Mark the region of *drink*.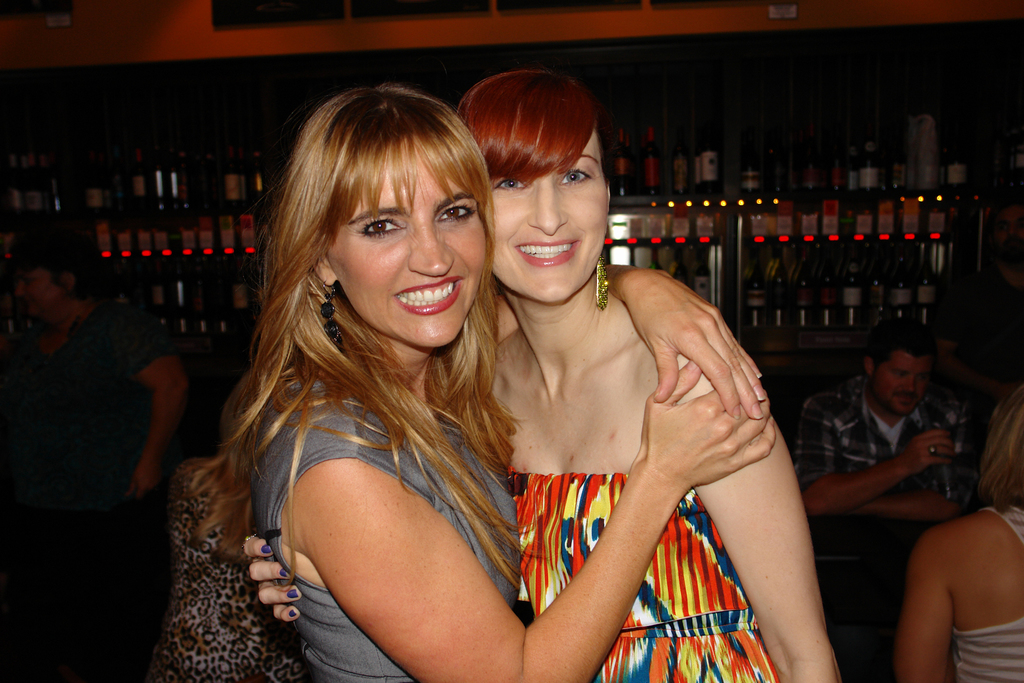
Region: (886,254,915,318).
